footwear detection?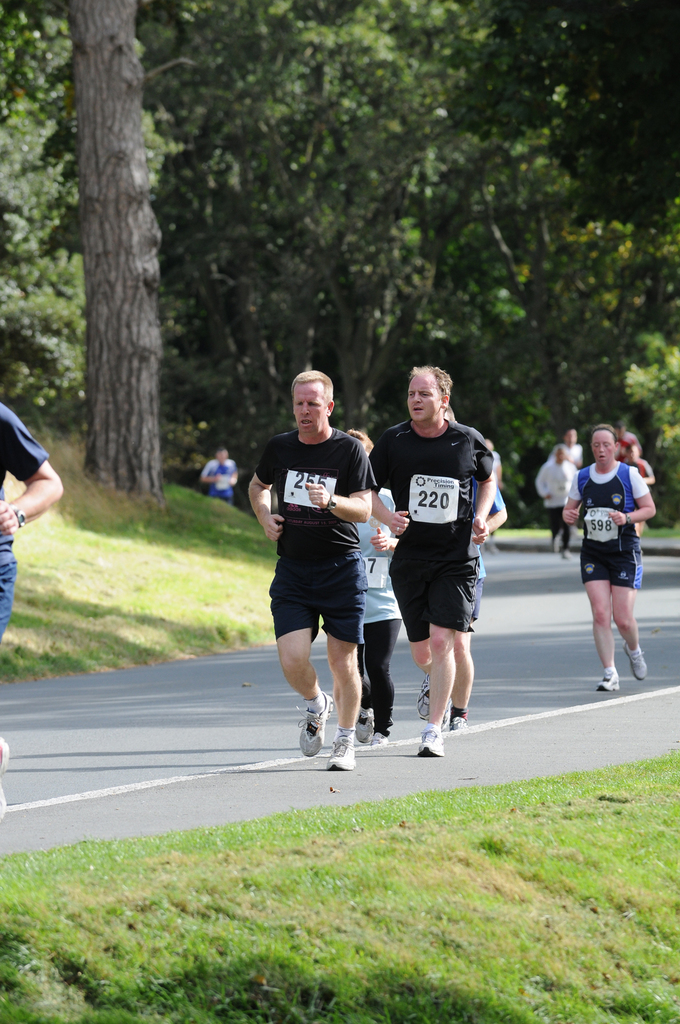
bbox(620, 645, 648, 687)
